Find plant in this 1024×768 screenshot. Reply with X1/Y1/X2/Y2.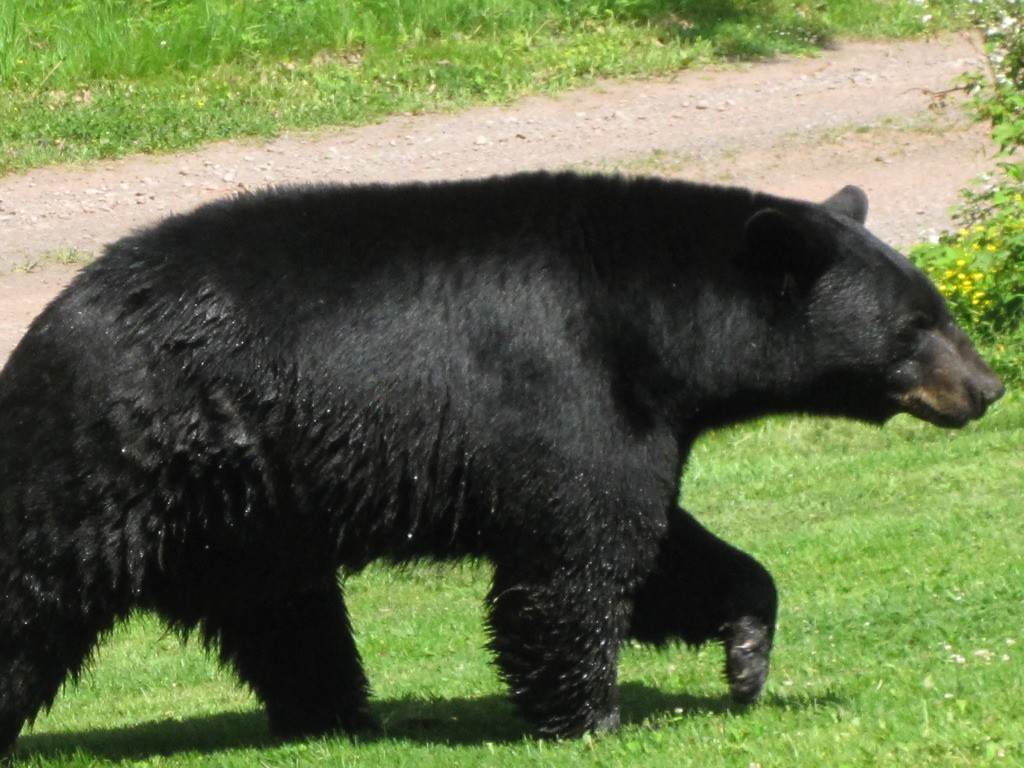
952/186/1023/243.
